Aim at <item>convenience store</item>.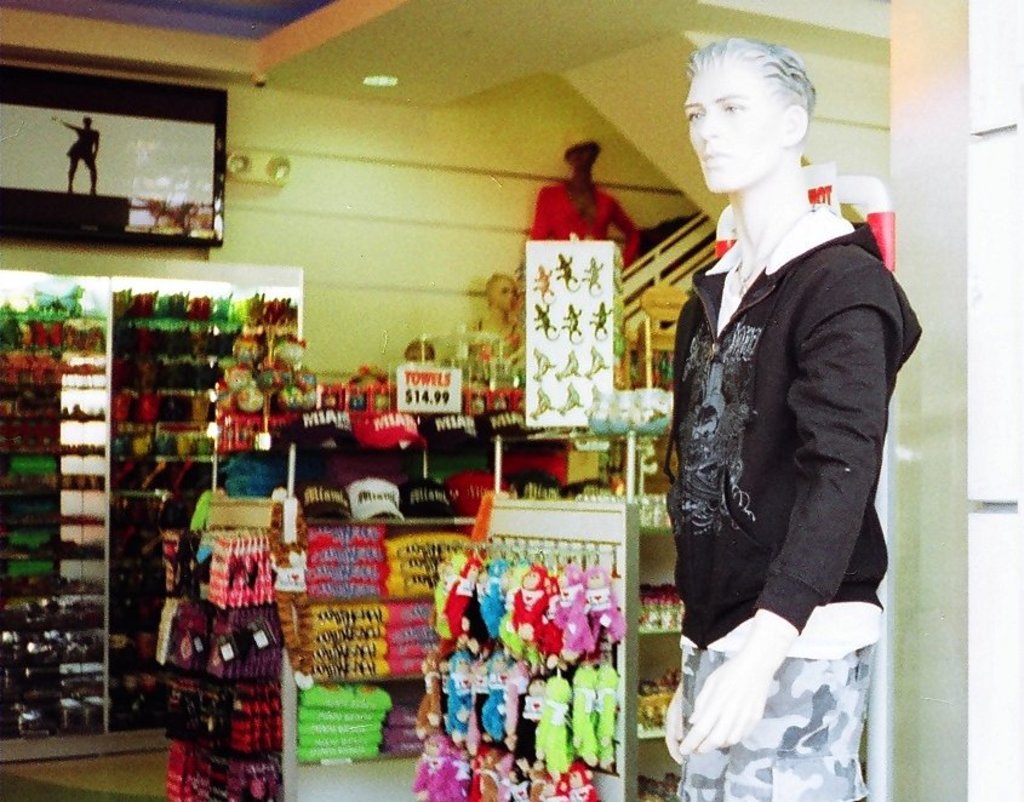
Aimed at 0/0/1023/801.
